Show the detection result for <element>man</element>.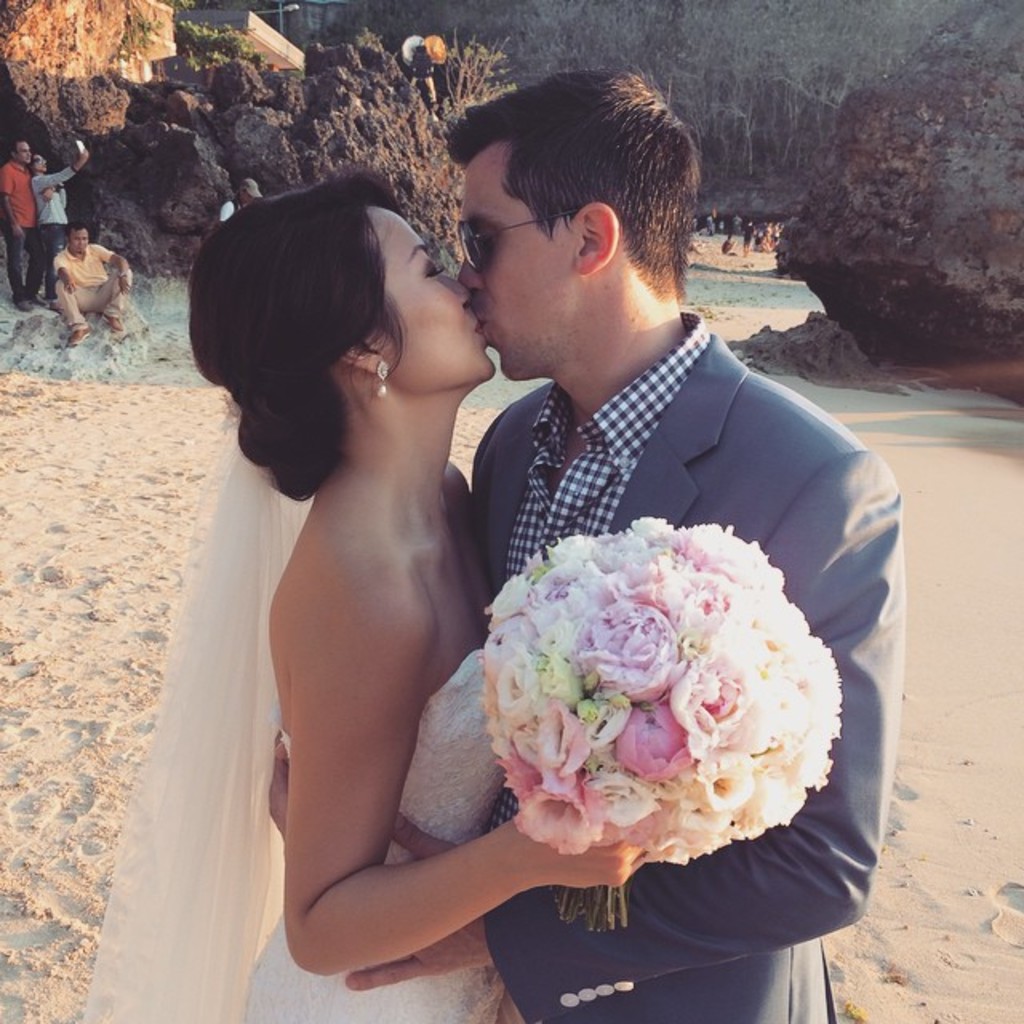
218, 174, 269, 229.
